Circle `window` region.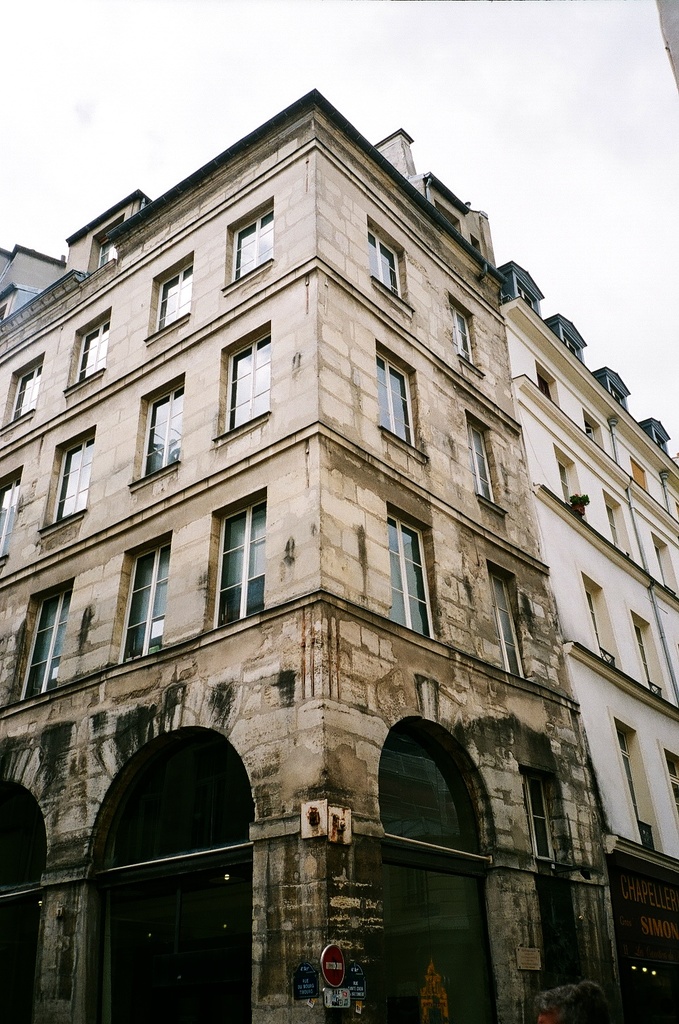
Region: [237,216,282,268].
